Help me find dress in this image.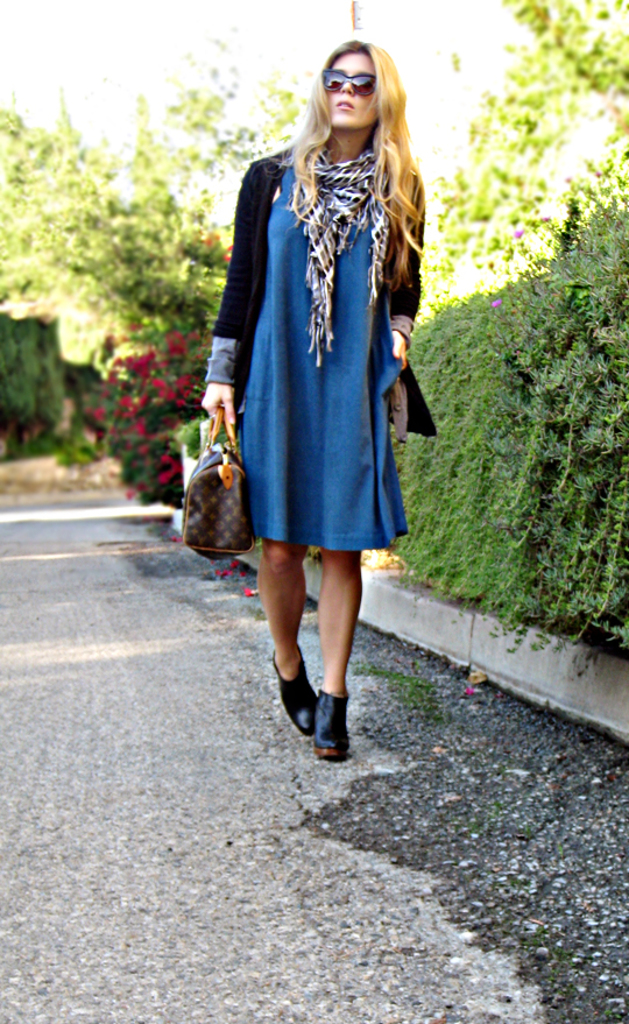
Found it: [left=239, top=158, right=410, bottom=552].
